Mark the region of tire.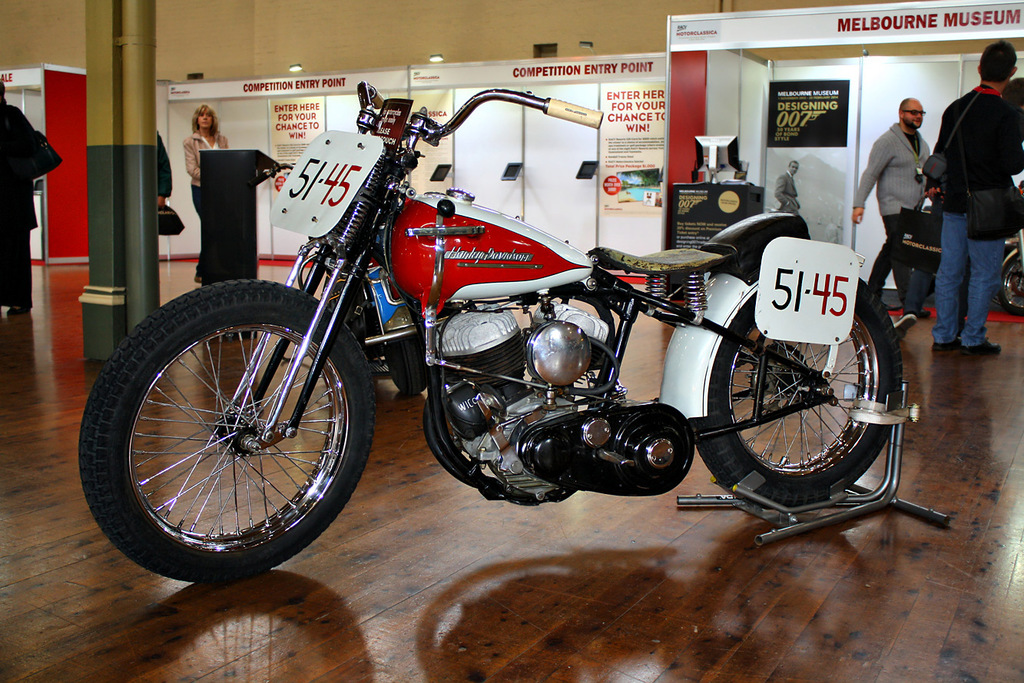
Region: (997, 239, 1023, 318).
